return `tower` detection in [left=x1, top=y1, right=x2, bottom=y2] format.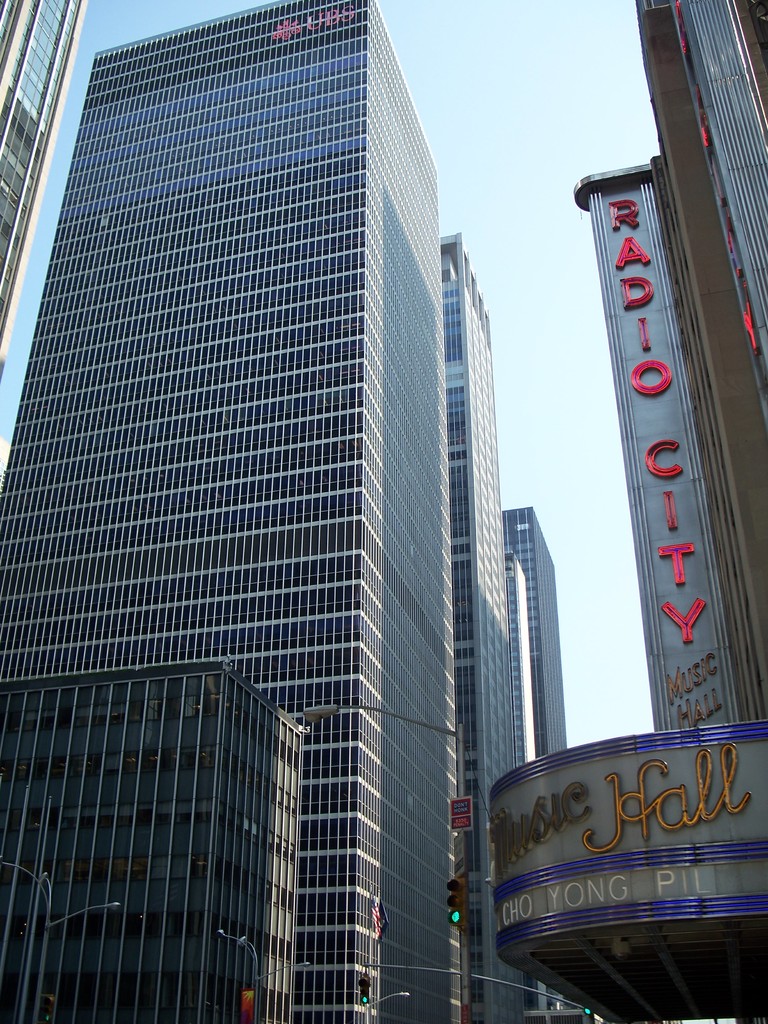
[left=0, top=0, right=89, bottom=335].
